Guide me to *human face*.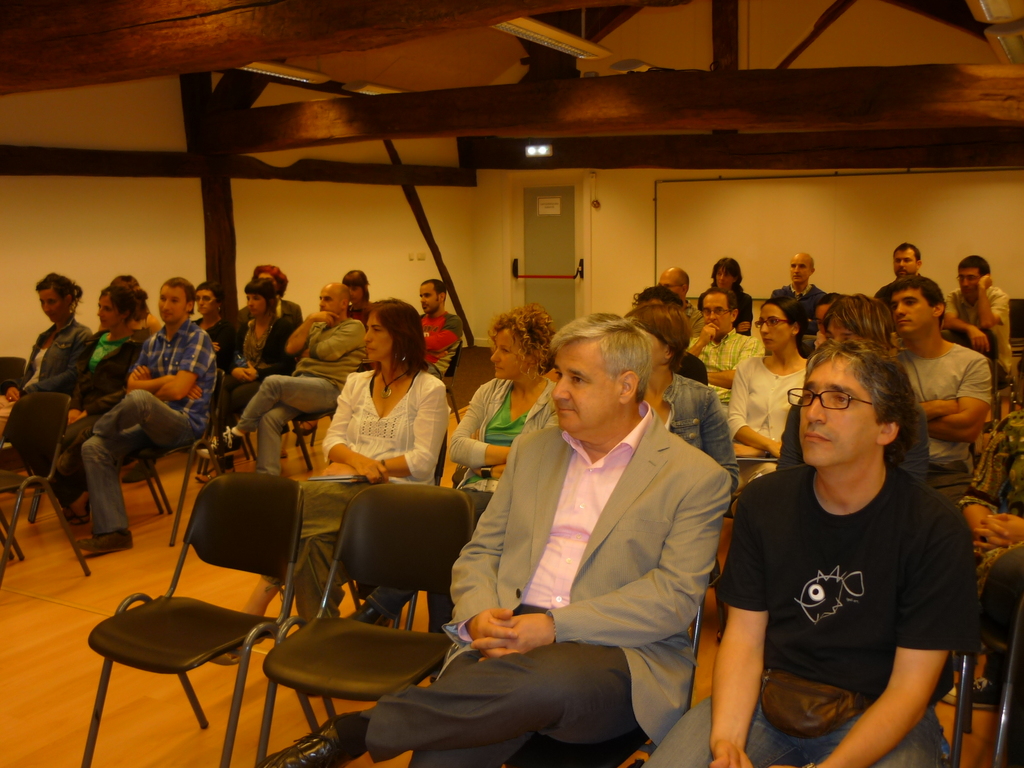
Guidance: Rect(196, 291, 215, 315).
